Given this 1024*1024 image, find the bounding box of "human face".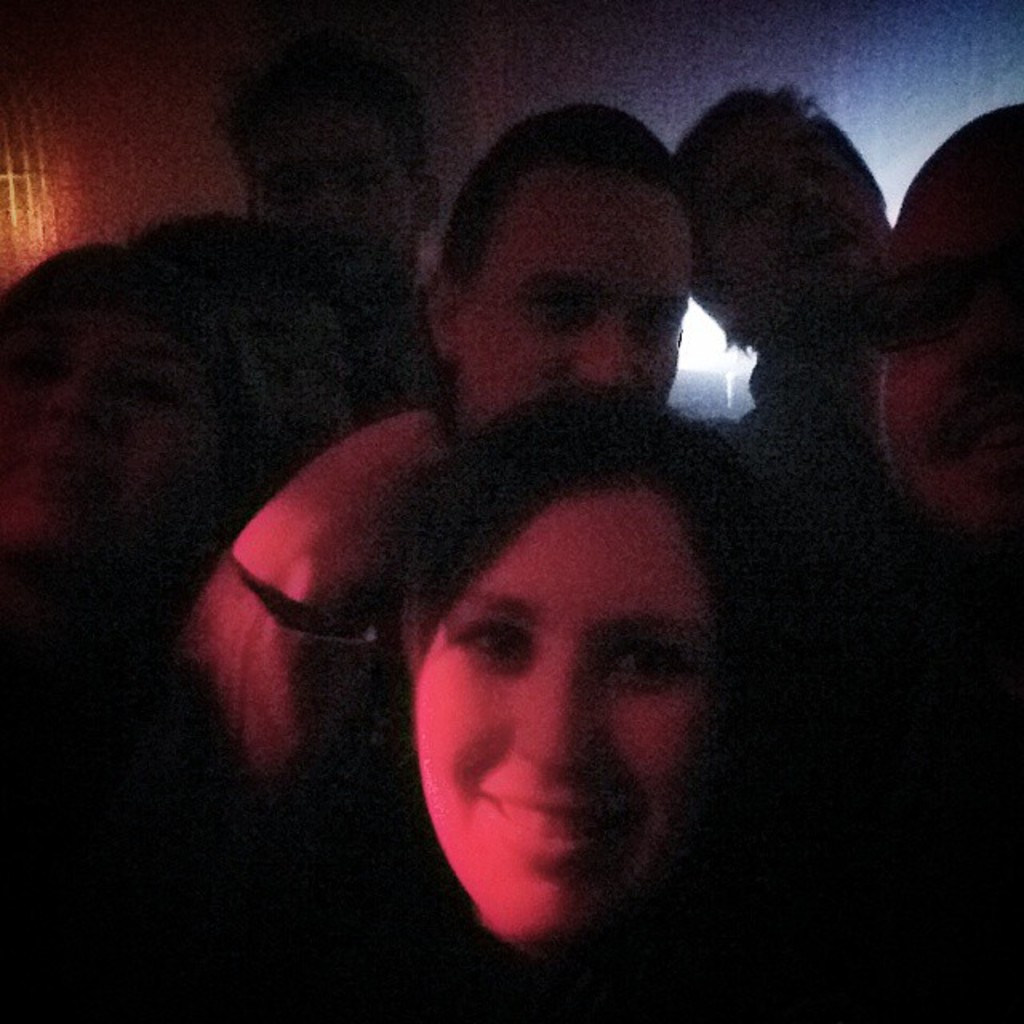
x1=454, y1=165, x2=698, y2=430.
